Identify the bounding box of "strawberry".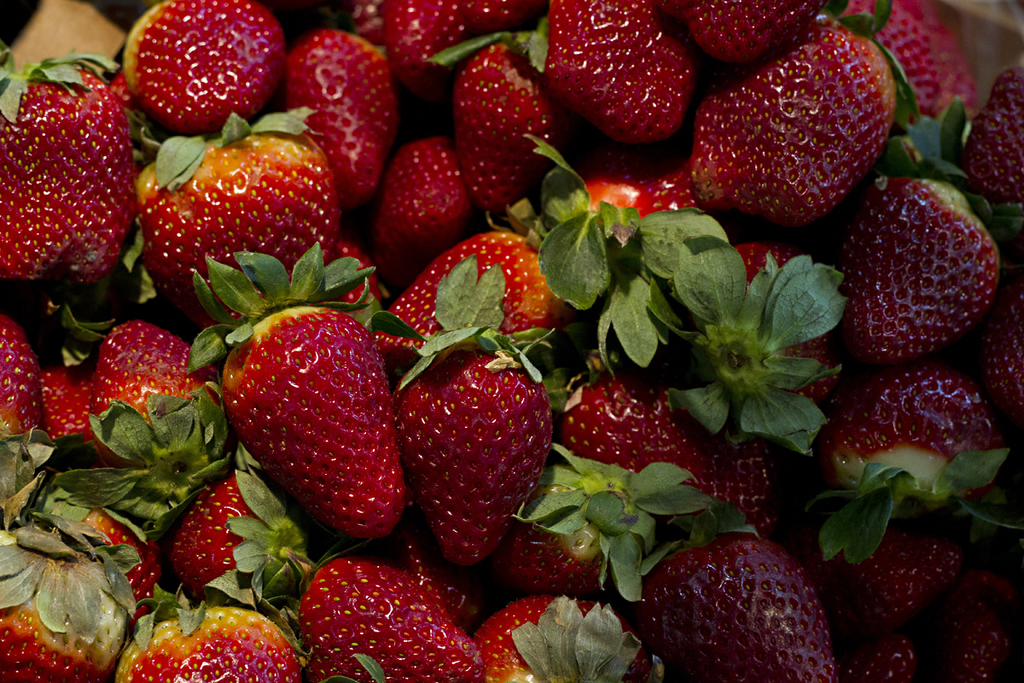
locate(538, 441, 854, 682).
